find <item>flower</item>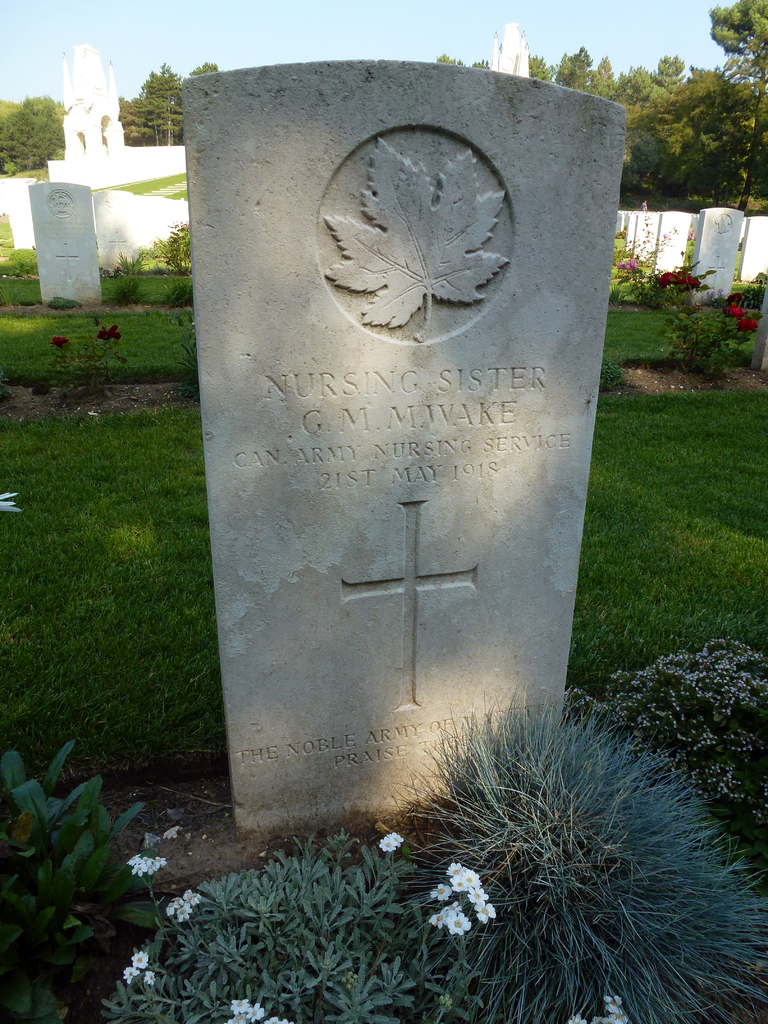
bbox(735, 316, 767, 334)
